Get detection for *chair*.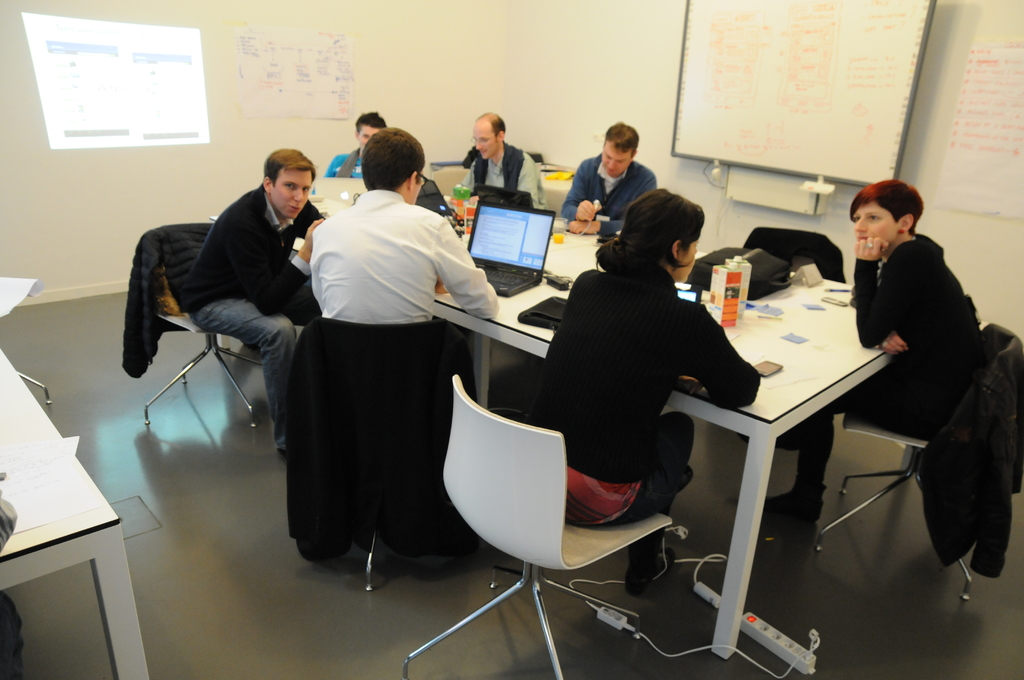
Detection: <box>540,184,572,216</box>.
